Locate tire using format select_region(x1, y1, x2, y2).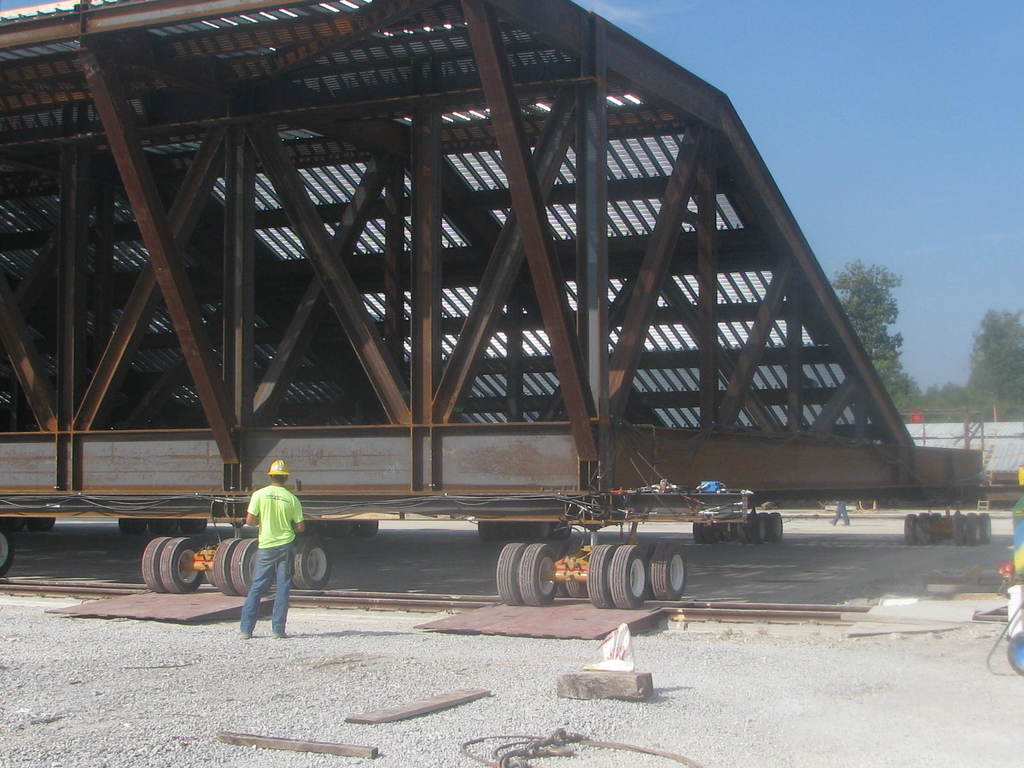
select_region(692, 523, 702, 547).
